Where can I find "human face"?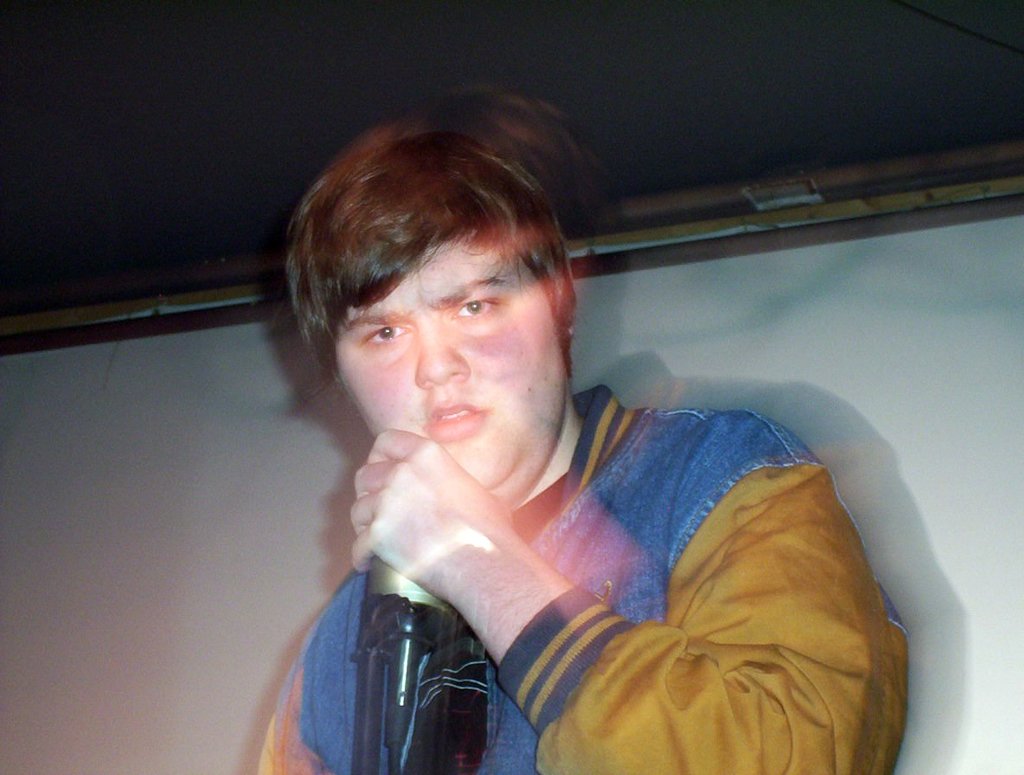
You can find it at locate(333, 225, 566, 507).
